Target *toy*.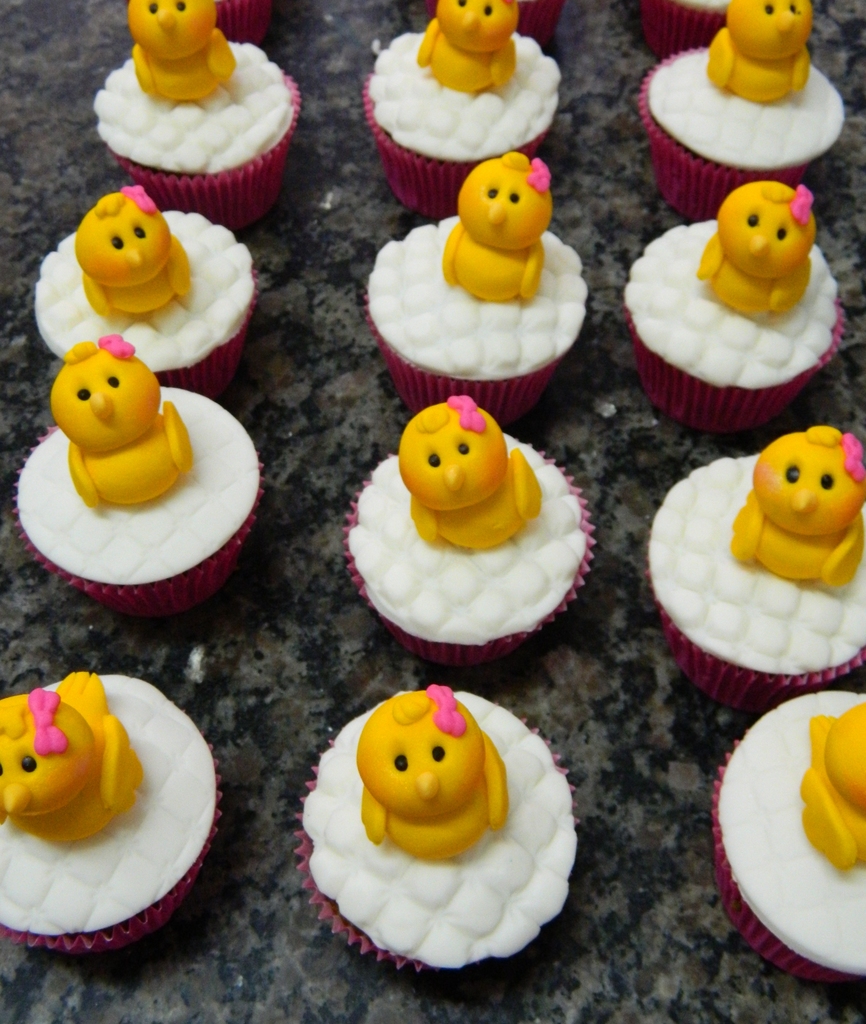
Target region: [left=97, top=0, right=301, bottom=231].
